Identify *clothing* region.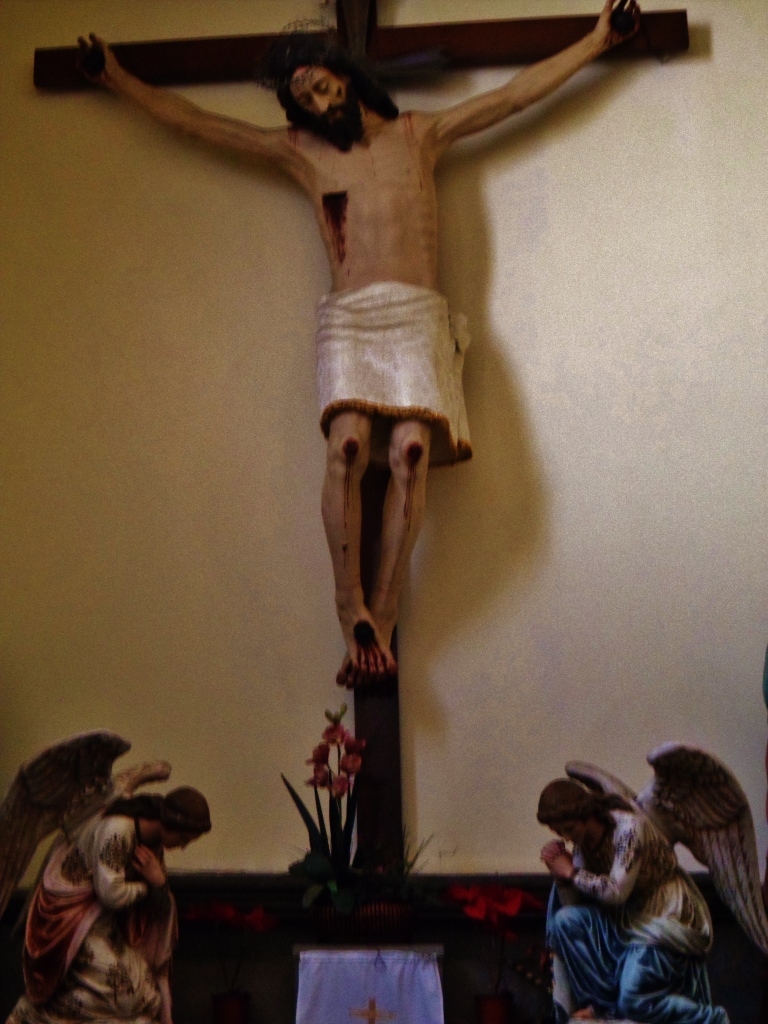
Region: bbox(313, 279, 476, 467).
